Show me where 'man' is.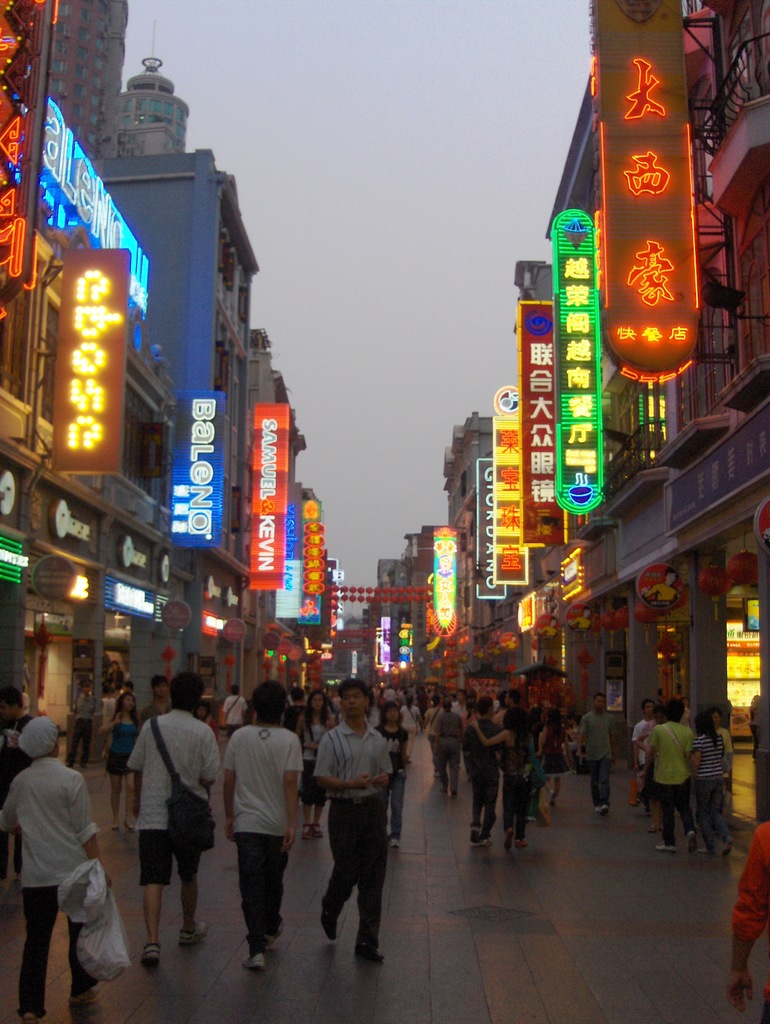
'man' is at Rect(0, 684, 33, 883).
